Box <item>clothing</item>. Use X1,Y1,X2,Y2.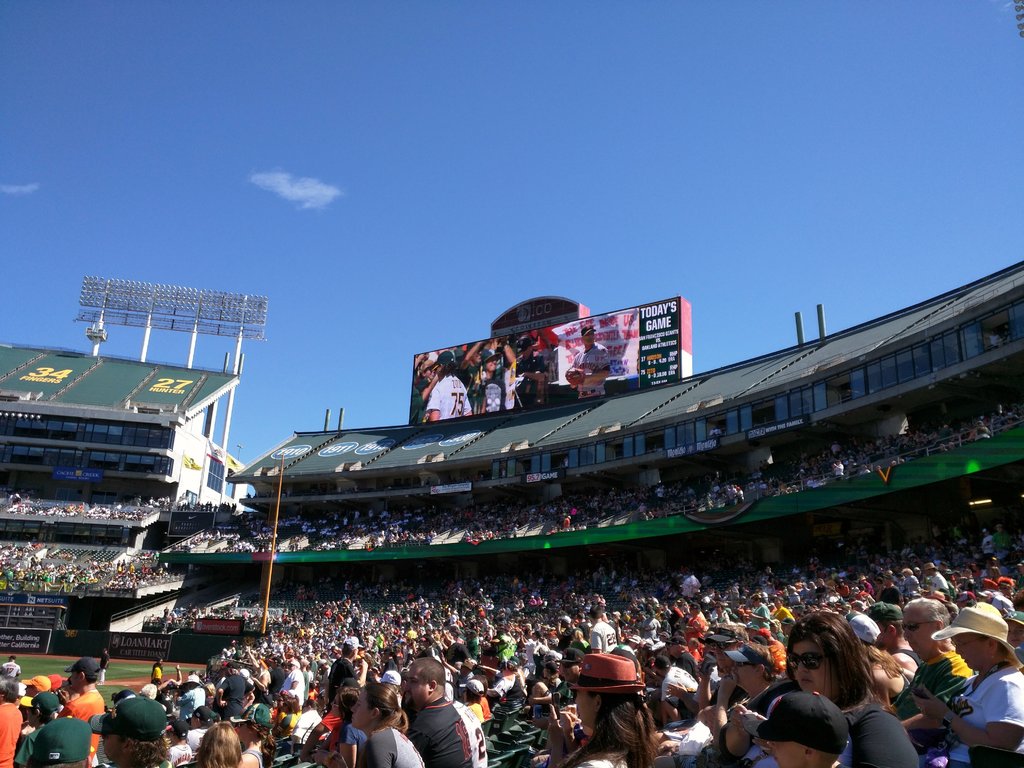
572,344,612,396.
